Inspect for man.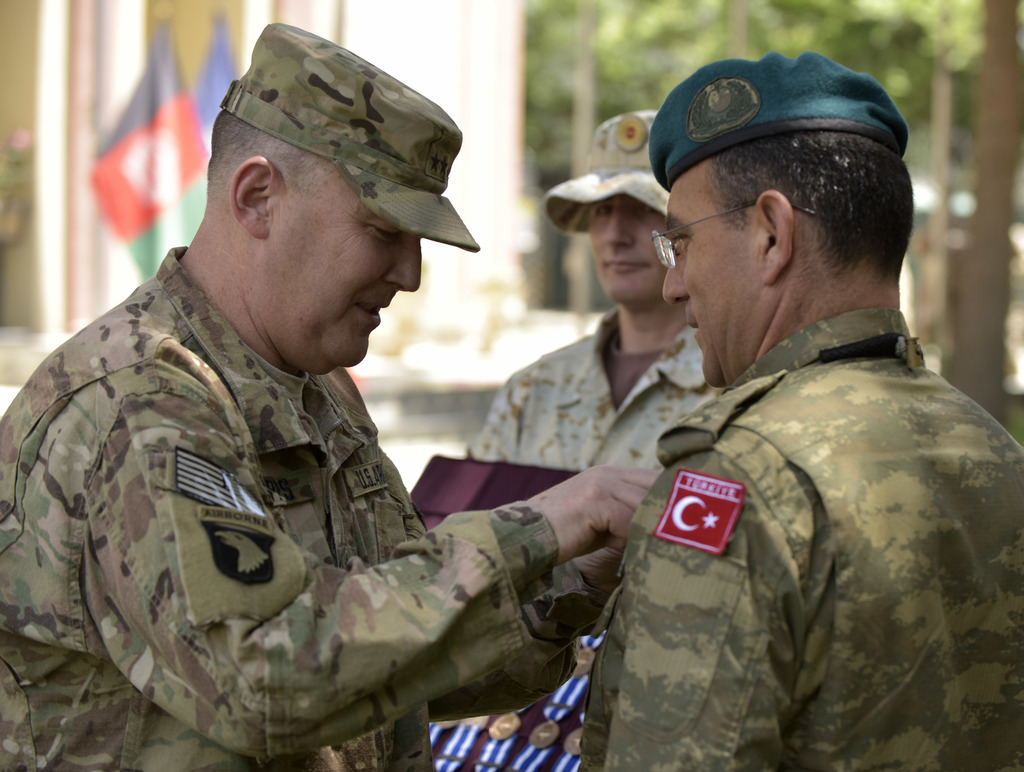
Inspection: (462, 109, 723, 771).
